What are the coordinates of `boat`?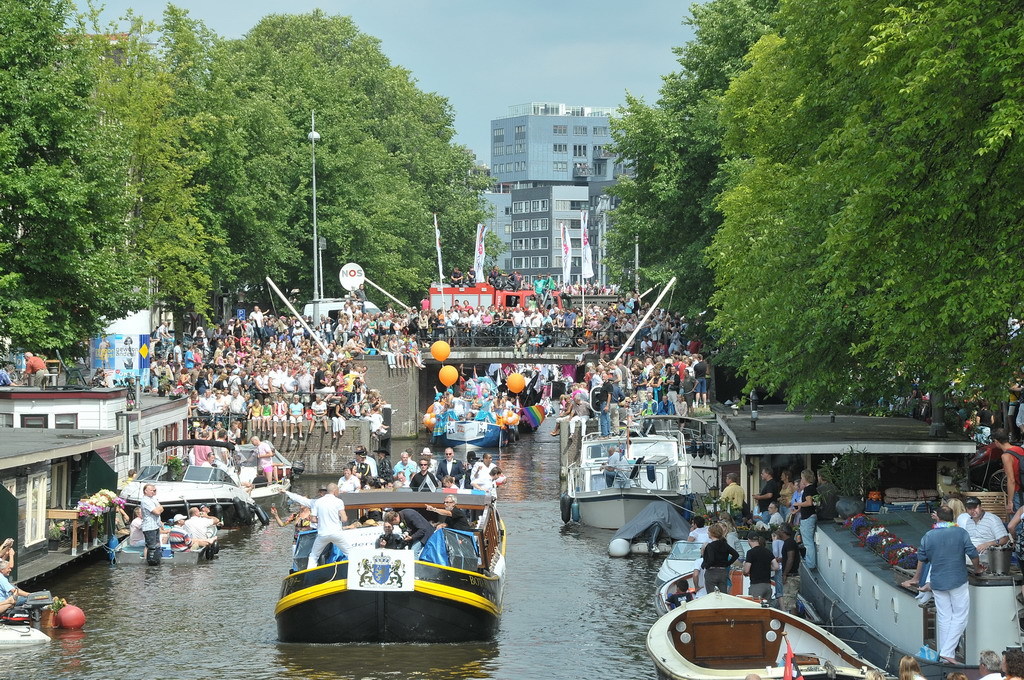
{"x1": 646, "y1": 589, "x2": 893, "y2": 679}.
